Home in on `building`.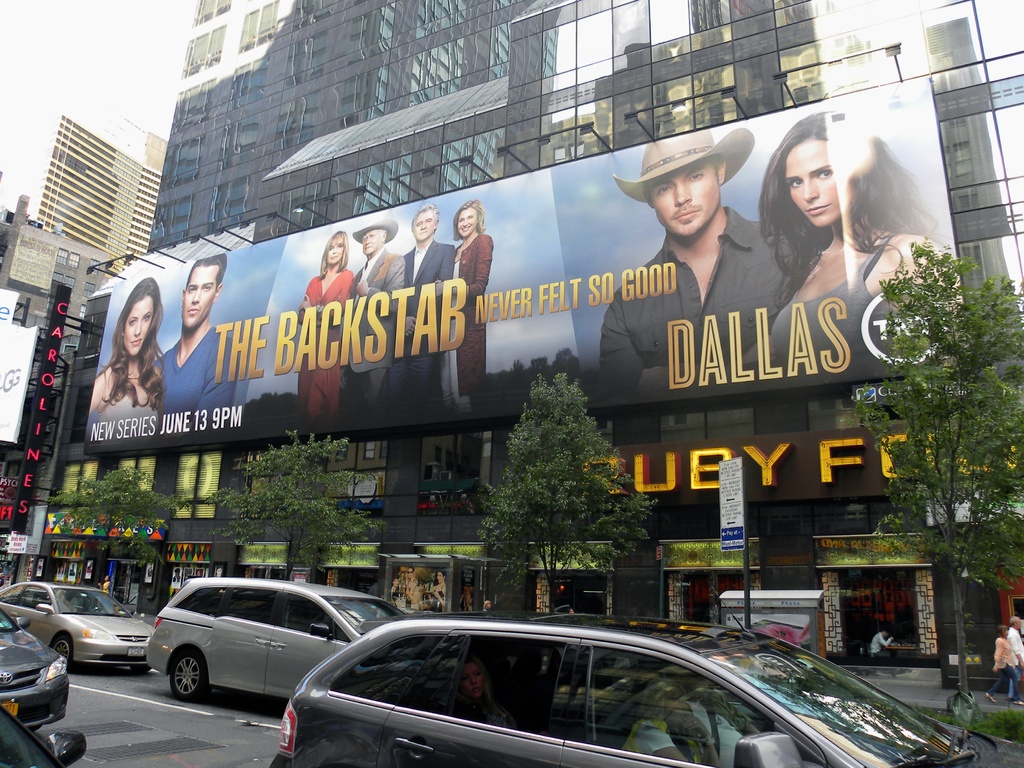
Homed in at box=[47, 0, 1023, 683].
